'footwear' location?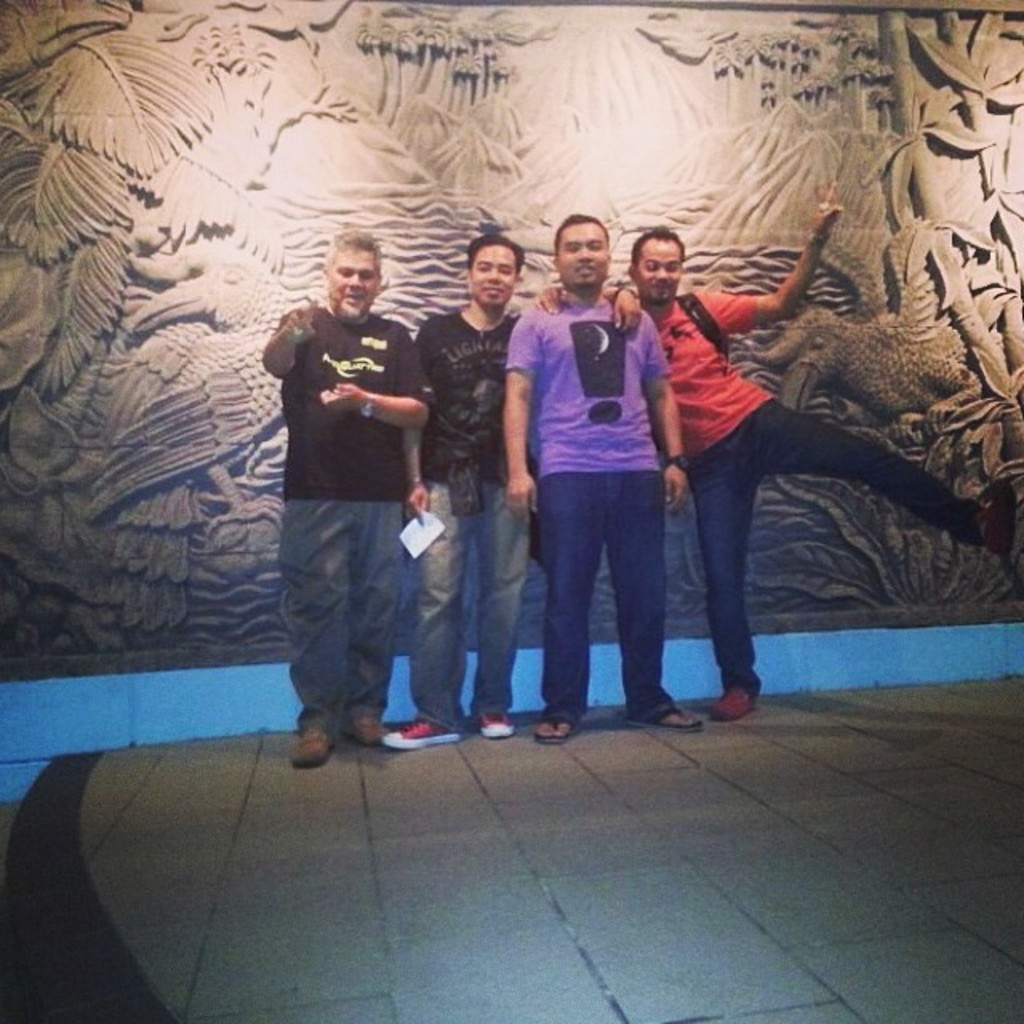
<region>712, 690, 754, 722</region>
